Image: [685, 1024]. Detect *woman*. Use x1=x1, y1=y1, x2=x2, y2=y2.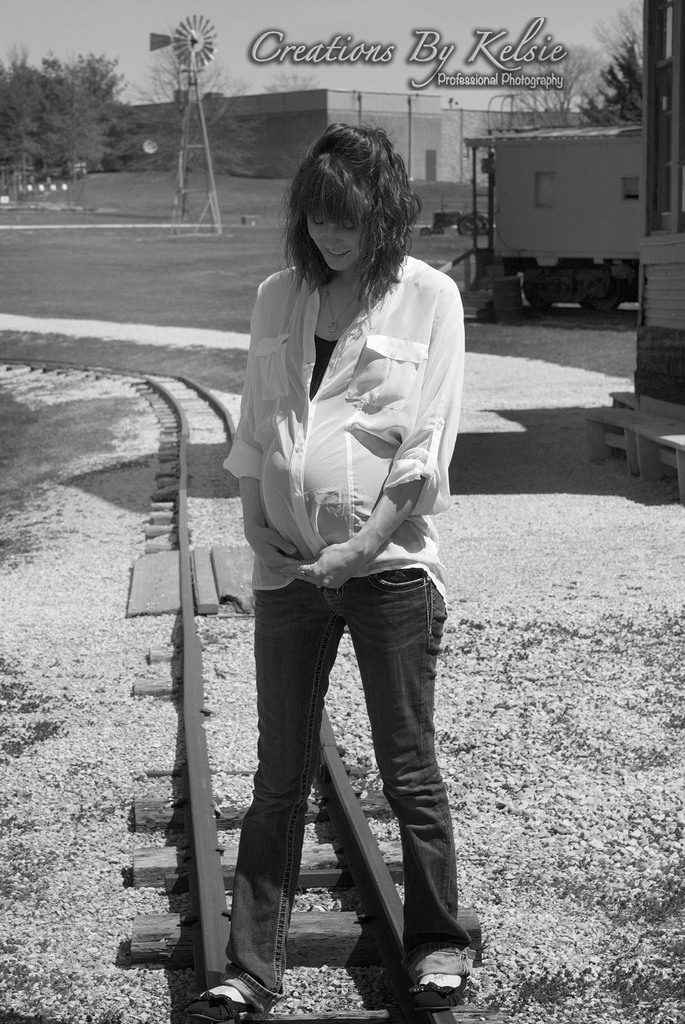
x1=201, y1=120, x2=475, y2=1023.
